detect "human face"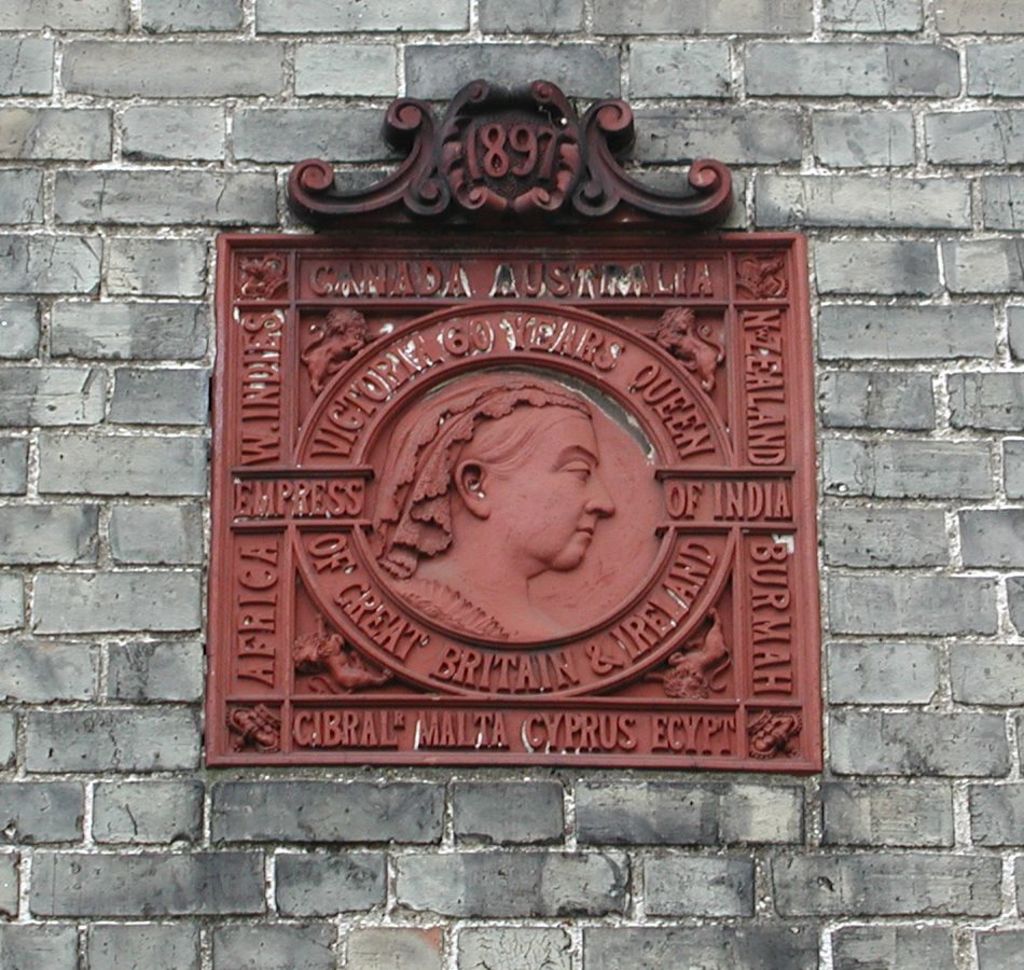
<box>500,417,620,577</box>
